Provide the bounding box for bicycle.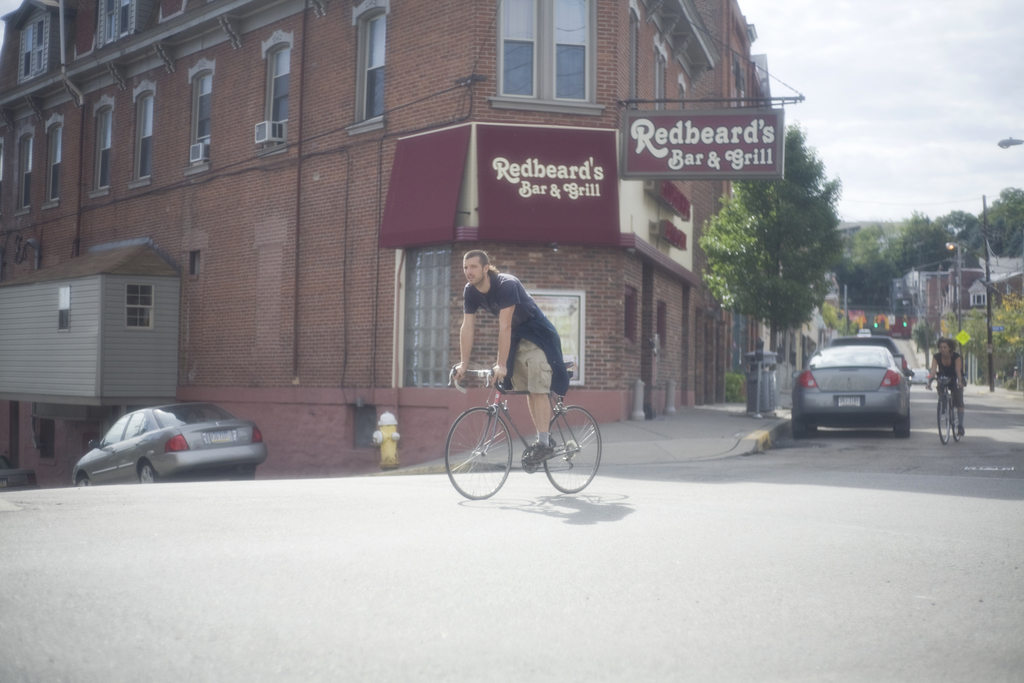
detection(444, 357, 612, 502).
